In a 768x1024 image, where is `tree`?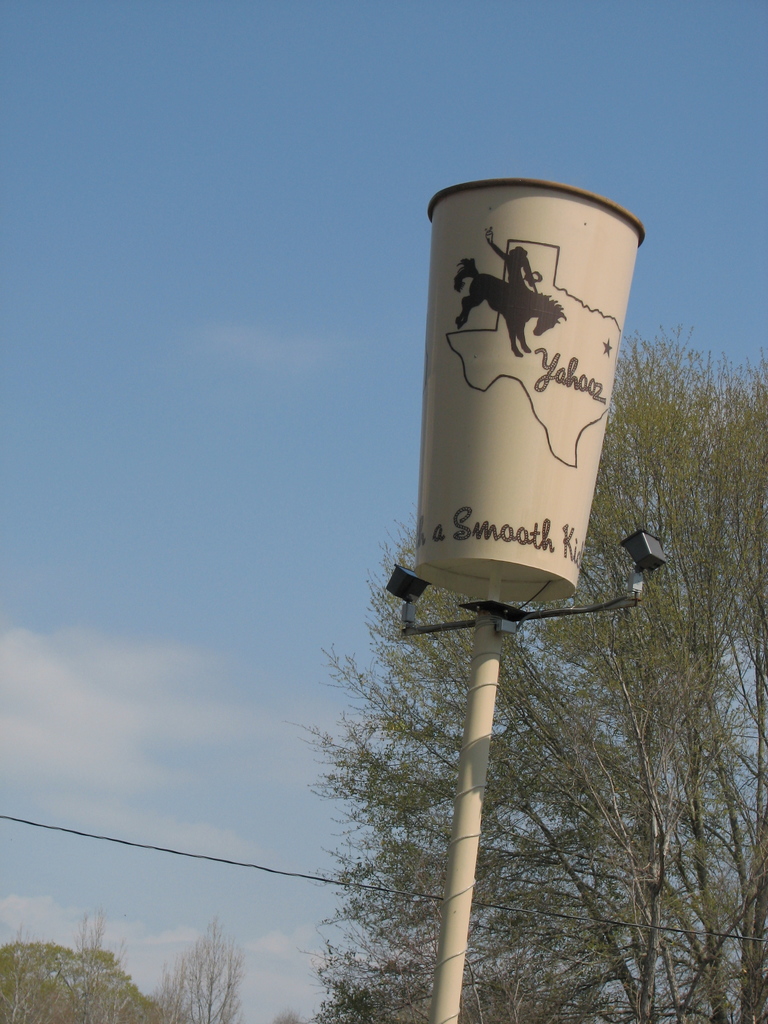
region(292, 339, 767, 1023).
